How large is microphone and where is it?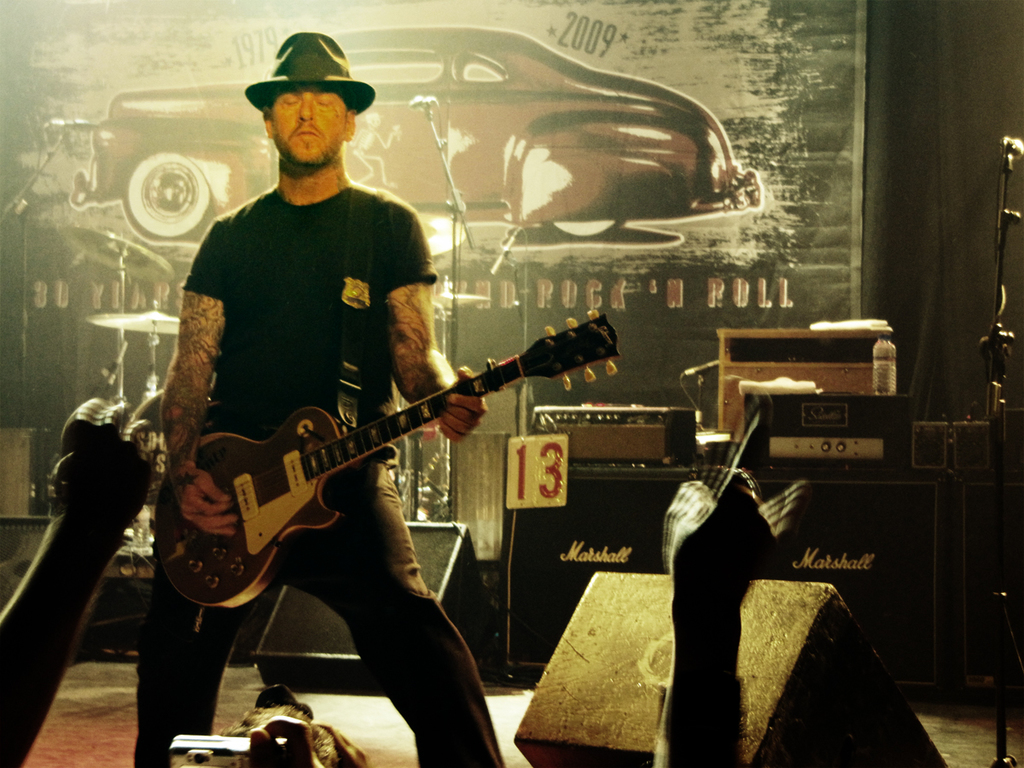
Bounding box: x1=46, y1=114, x2=102, y2=137.
